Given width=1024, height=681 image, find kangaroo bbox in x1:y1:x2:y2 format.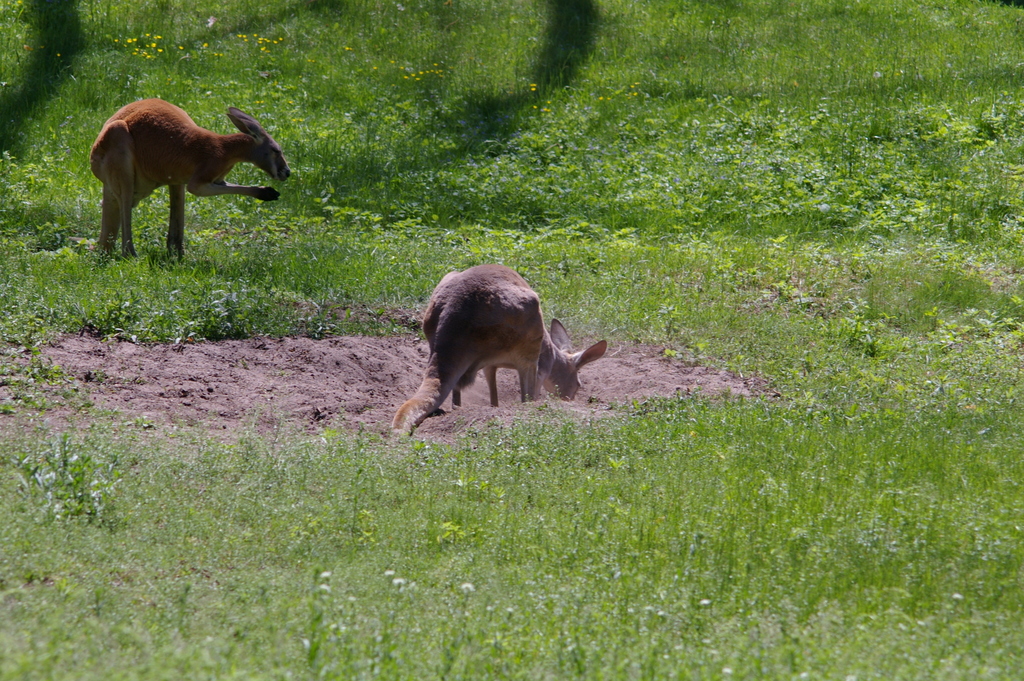
87:100:284:265.
